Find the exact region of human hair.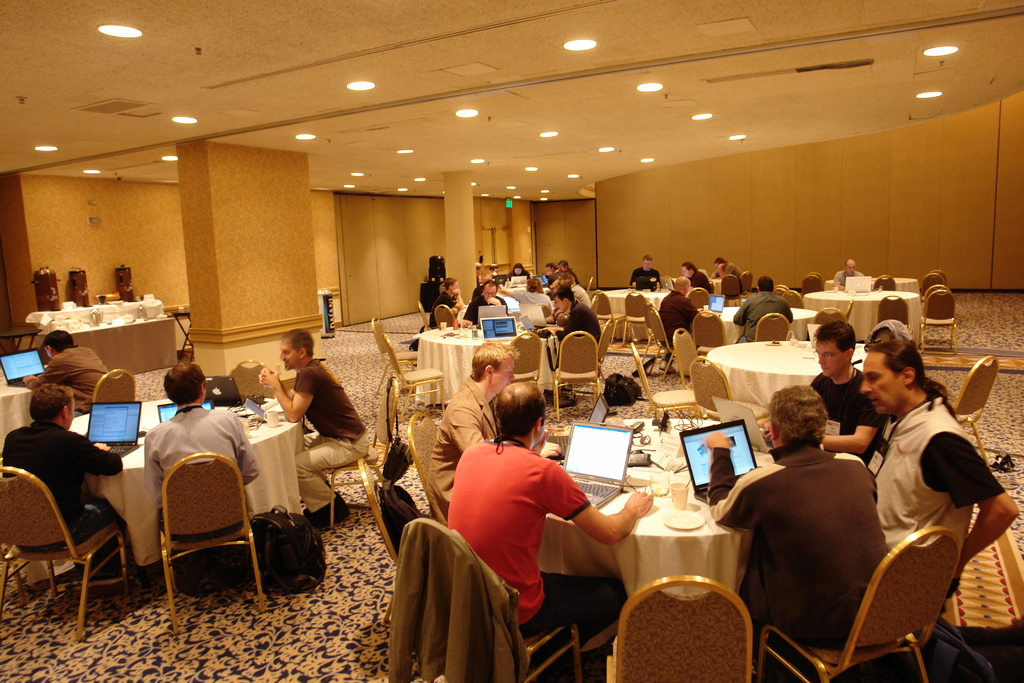
Exact region: 483 281 499 290.
